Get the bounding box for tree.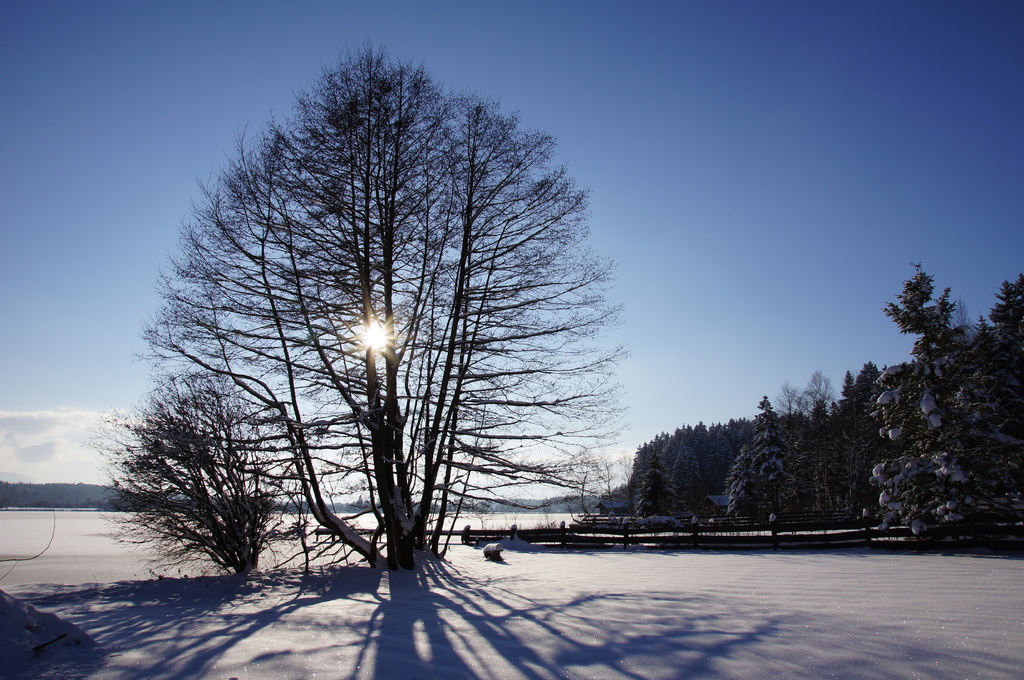
(x1=125, y1=46, x2=617, y2=587).
